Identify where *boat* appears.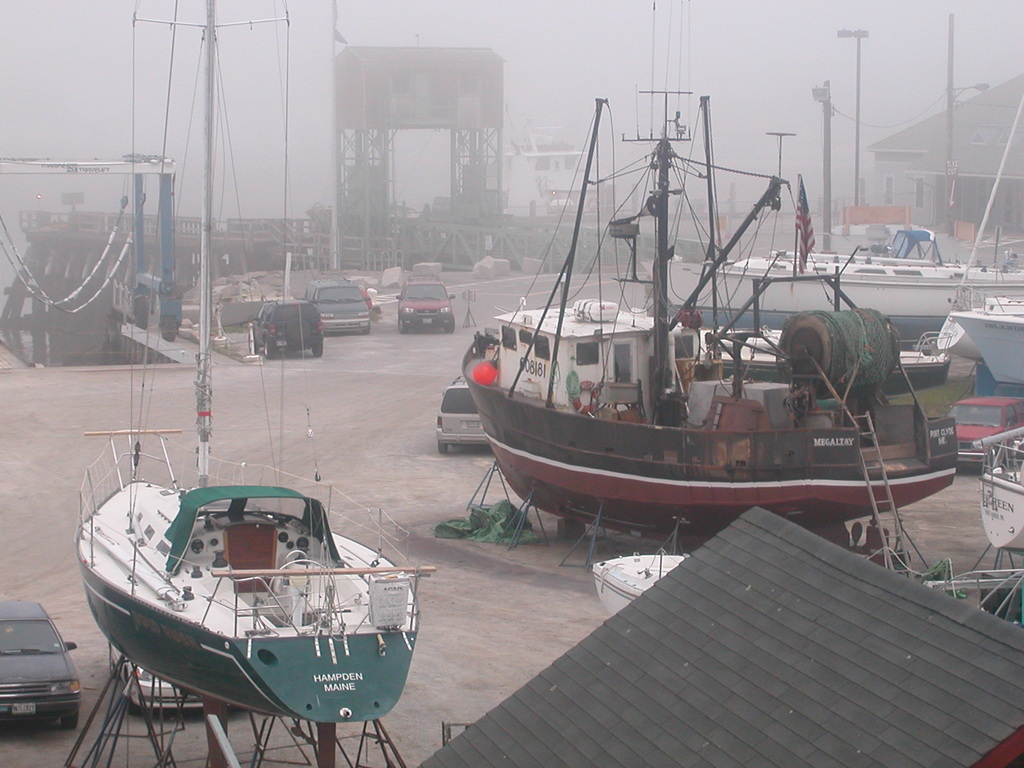
Appears at detection(460, 82, 975, 558).
